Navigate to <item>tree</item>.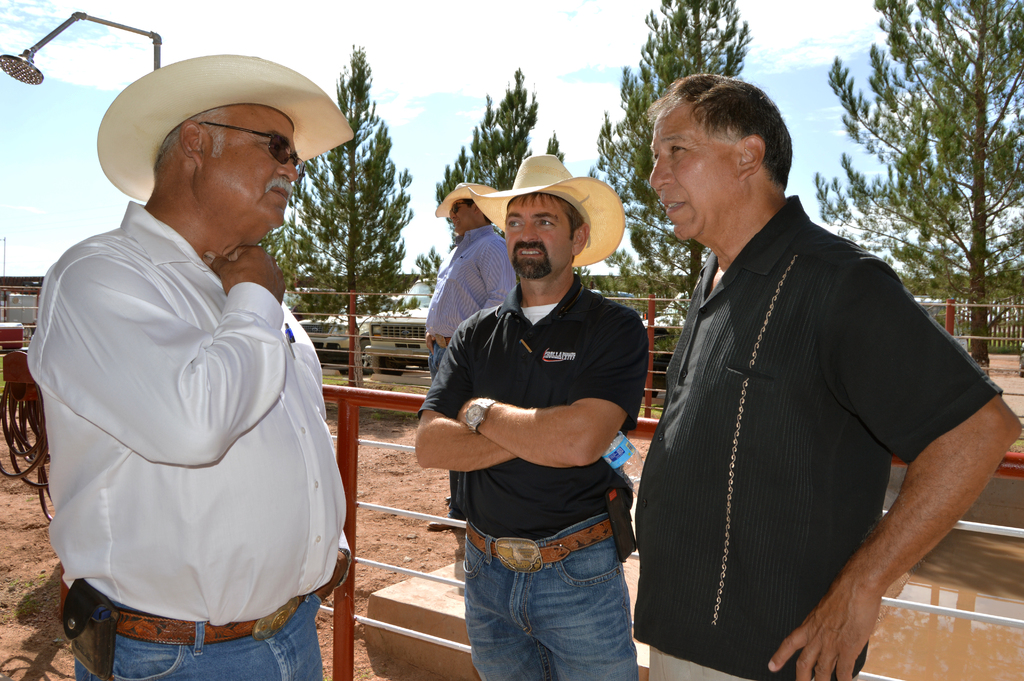
Navigation target: (435,67,577,243).
